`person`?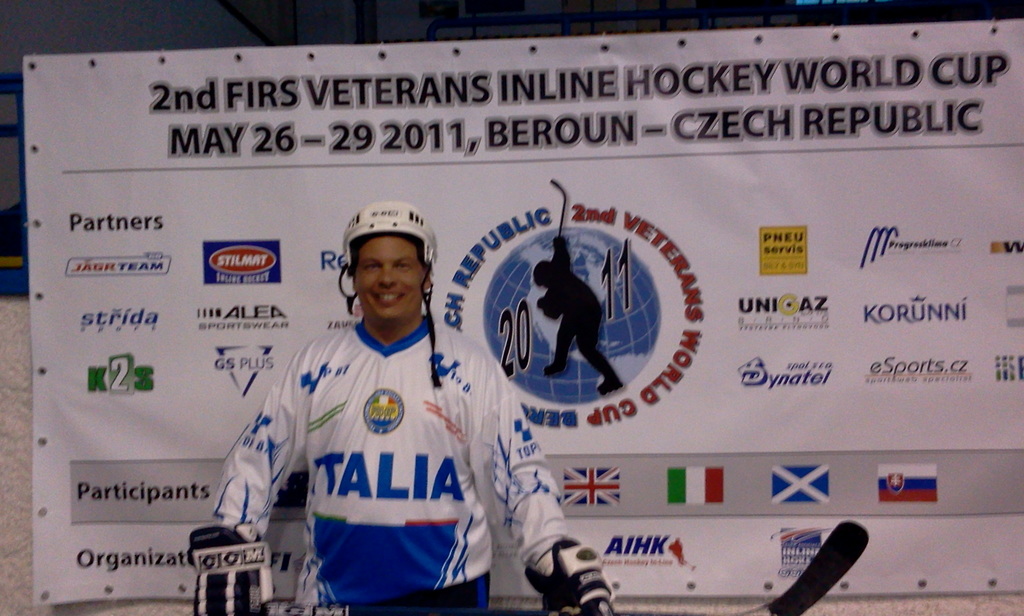
520 227 628 415
